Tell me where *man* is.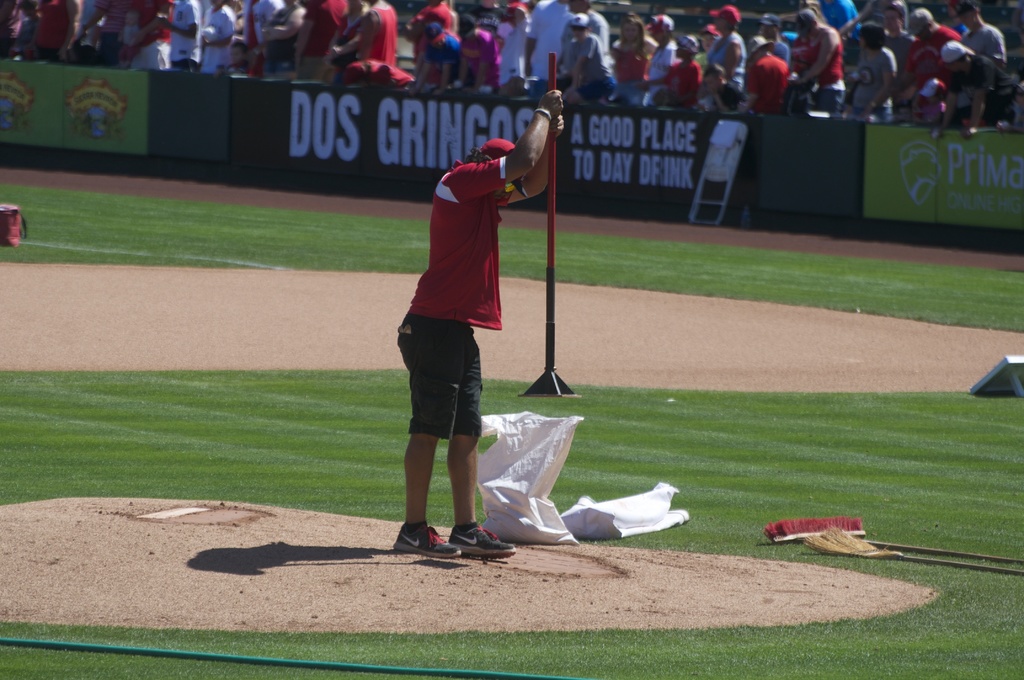
*man* is at [x1=402, y1=0, x2=456, y2=79].
